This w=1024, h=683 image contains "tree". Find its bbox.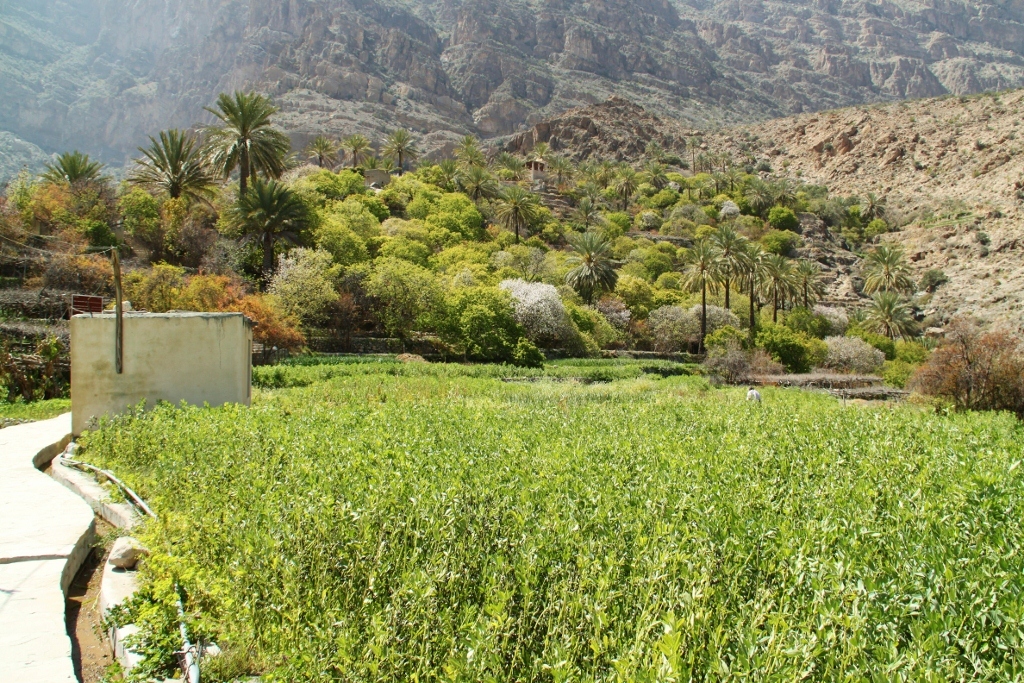
36:155:102:182.
